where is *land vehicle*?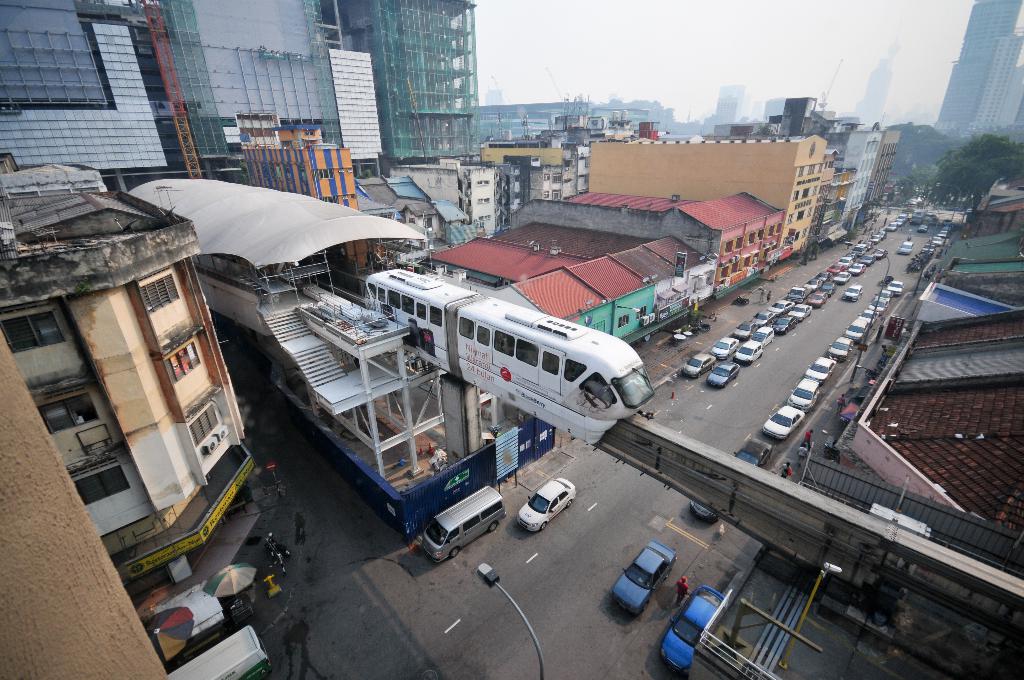
[706,359,740,387].
